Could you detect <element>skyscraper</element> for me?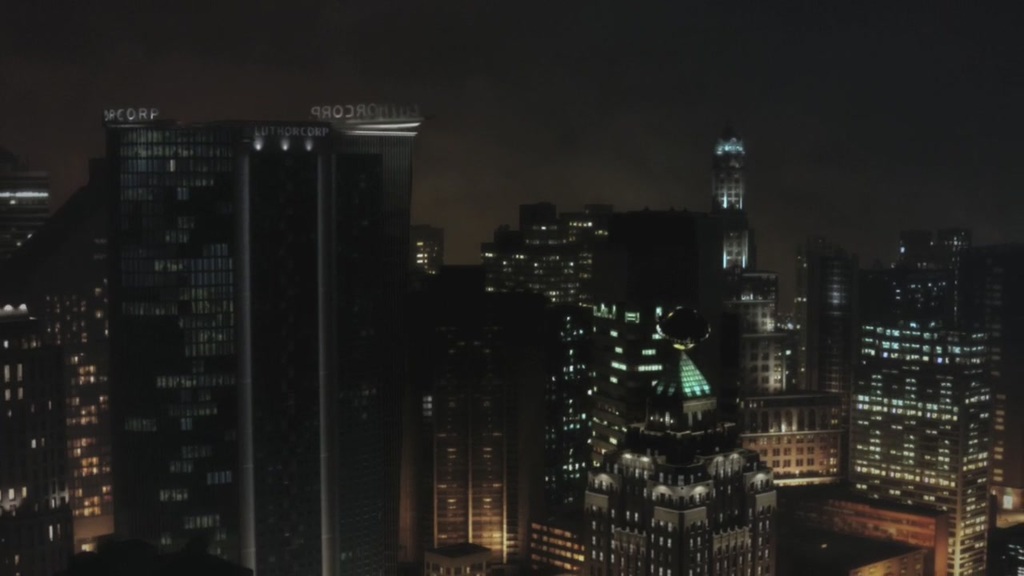
Detection result: pyautogui.locateOnScreen(715, 134, 763, 276).
